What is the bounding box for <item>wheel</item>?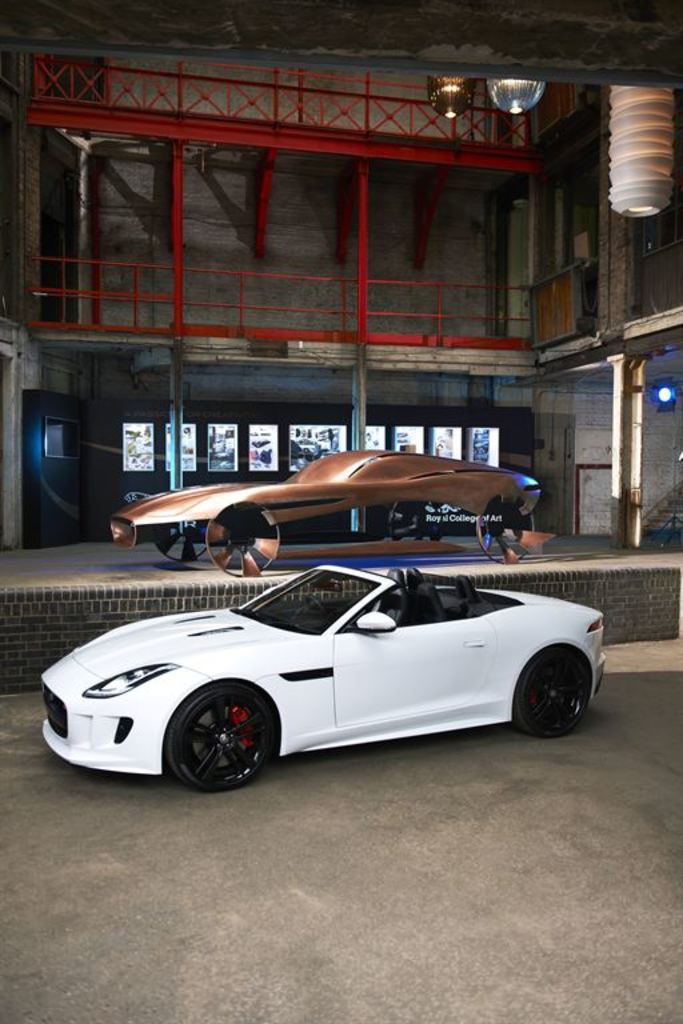
left=200, top=497, right=288, bottom=577.
